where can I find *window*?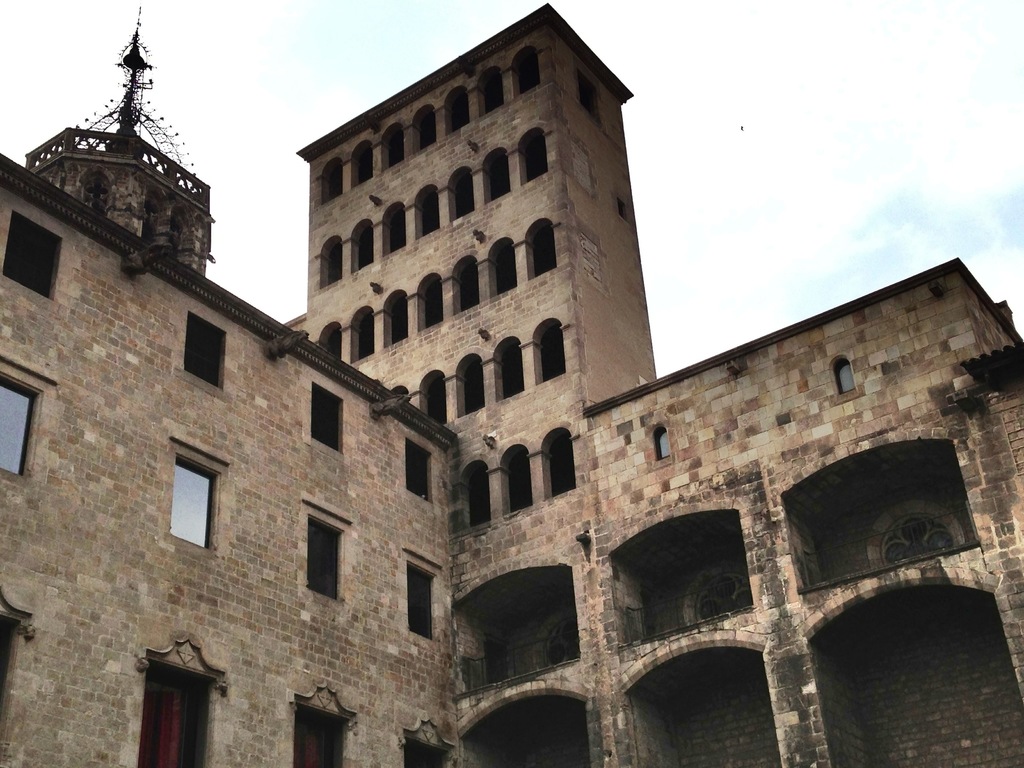
You can find it at region(454, 256, 481, 315).
